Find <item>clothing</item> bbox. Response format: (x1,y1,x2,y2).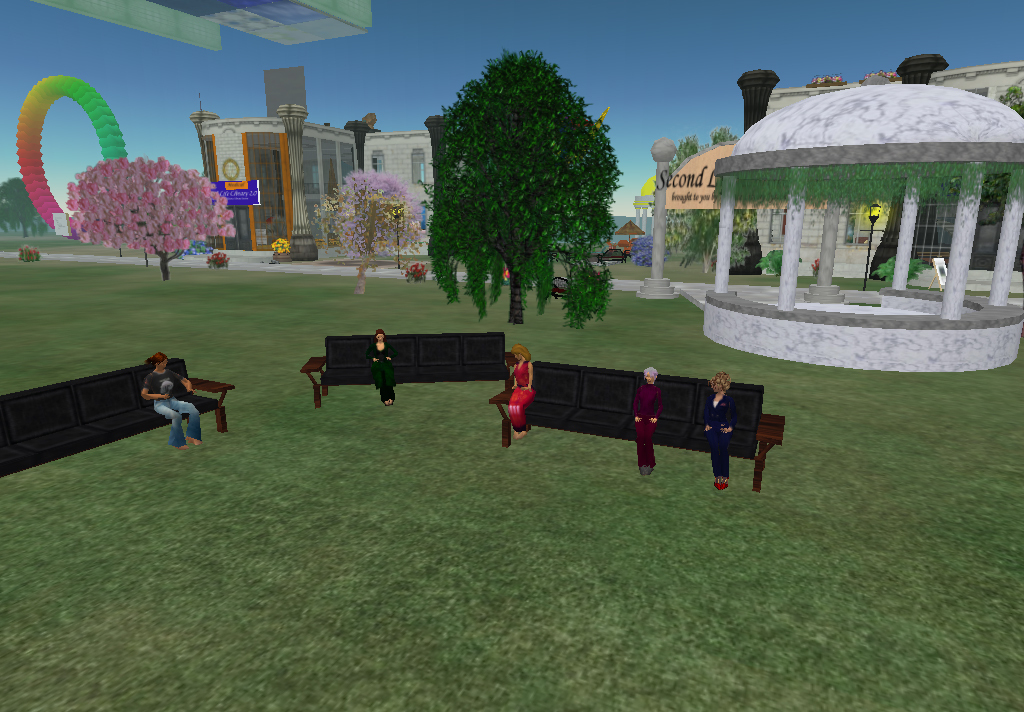
(630,385,664,469).
